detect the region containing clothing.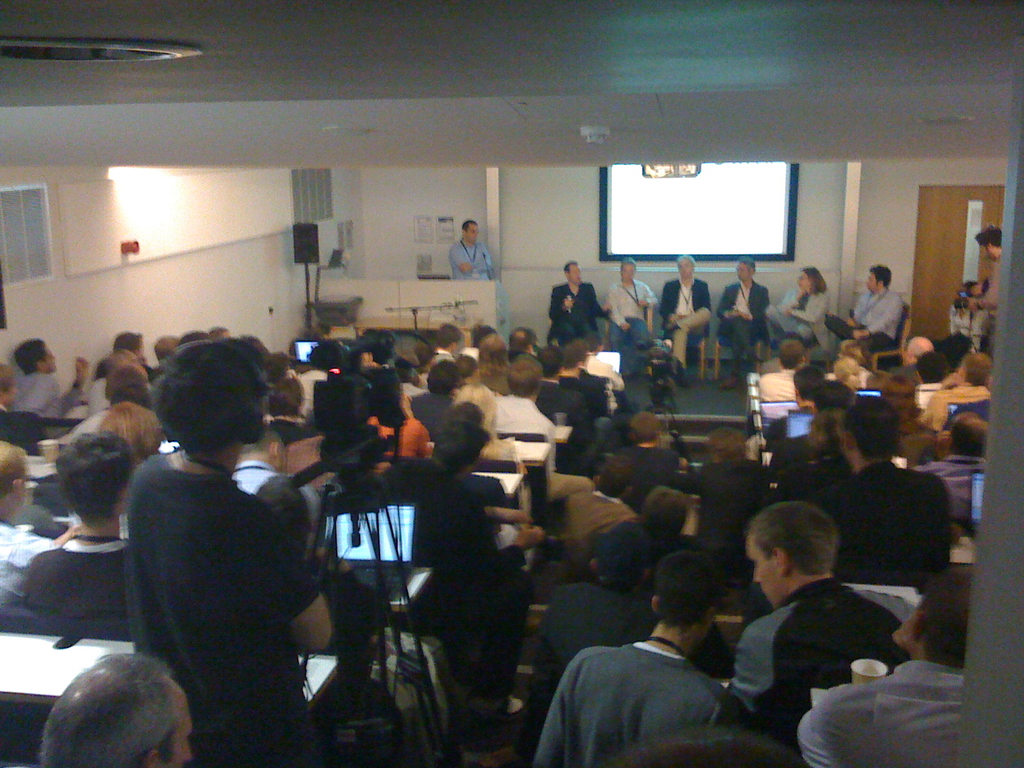
(x1=65, y1=409, x2=109, y2=440).
